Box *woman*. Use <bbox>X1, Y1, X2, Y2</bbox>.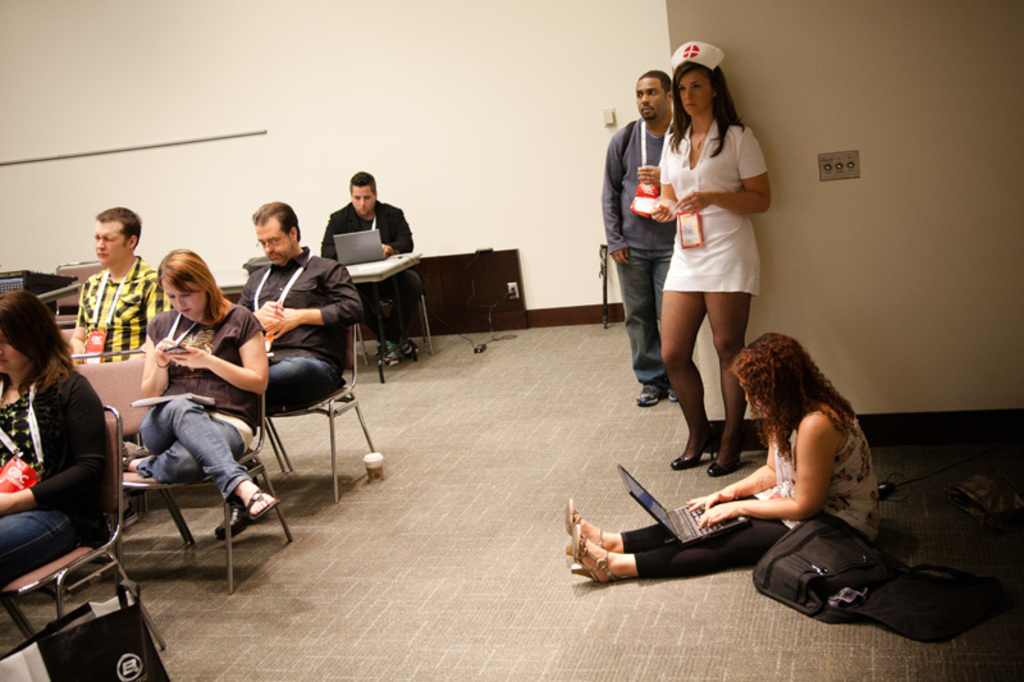
<bbox>0, 276, 114, 599</bbox>.
